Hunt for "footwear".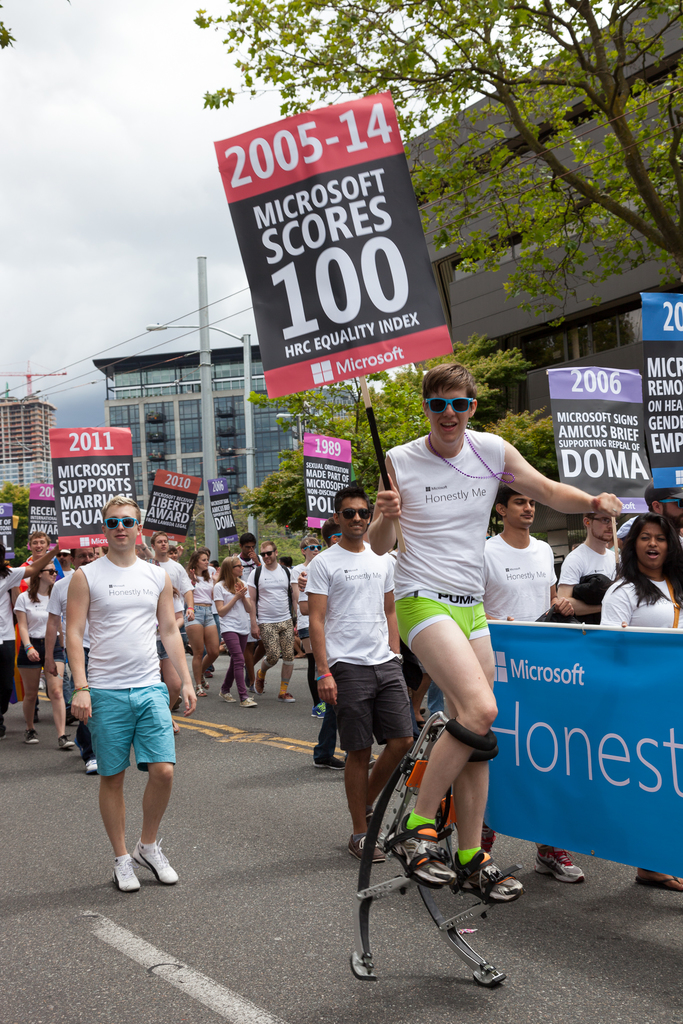
Hunted down at box(534, 844, 583, 884).
